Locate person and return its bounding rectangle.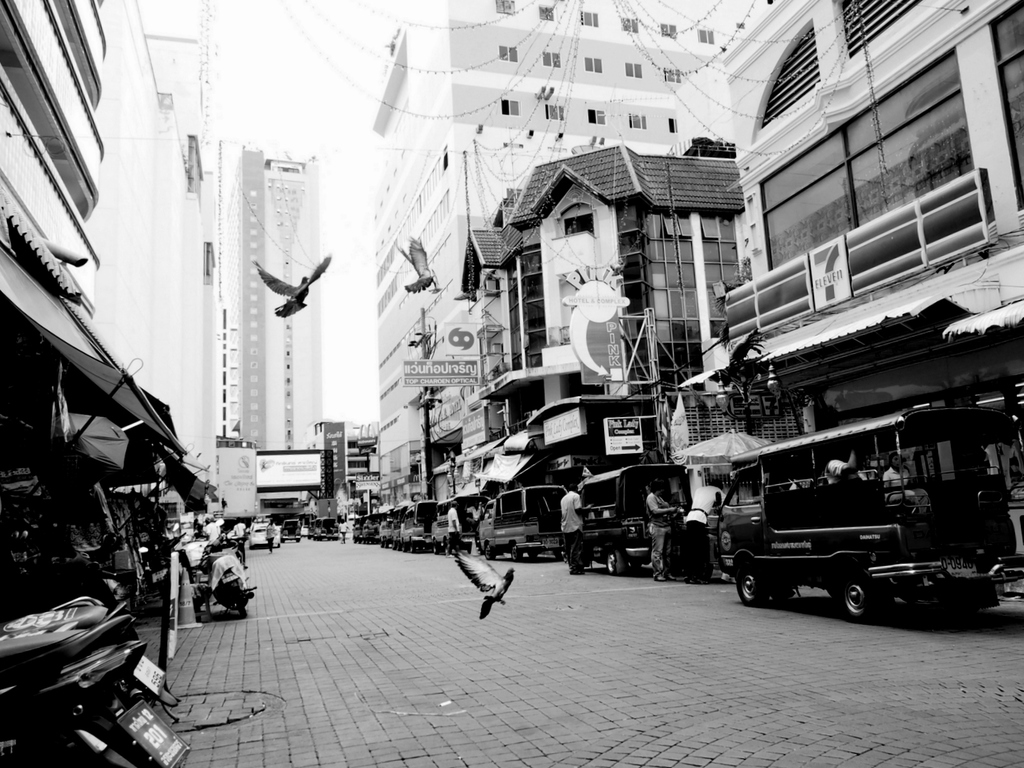
pyautogui.locateOnScreen(552, 481, 600, 573).
